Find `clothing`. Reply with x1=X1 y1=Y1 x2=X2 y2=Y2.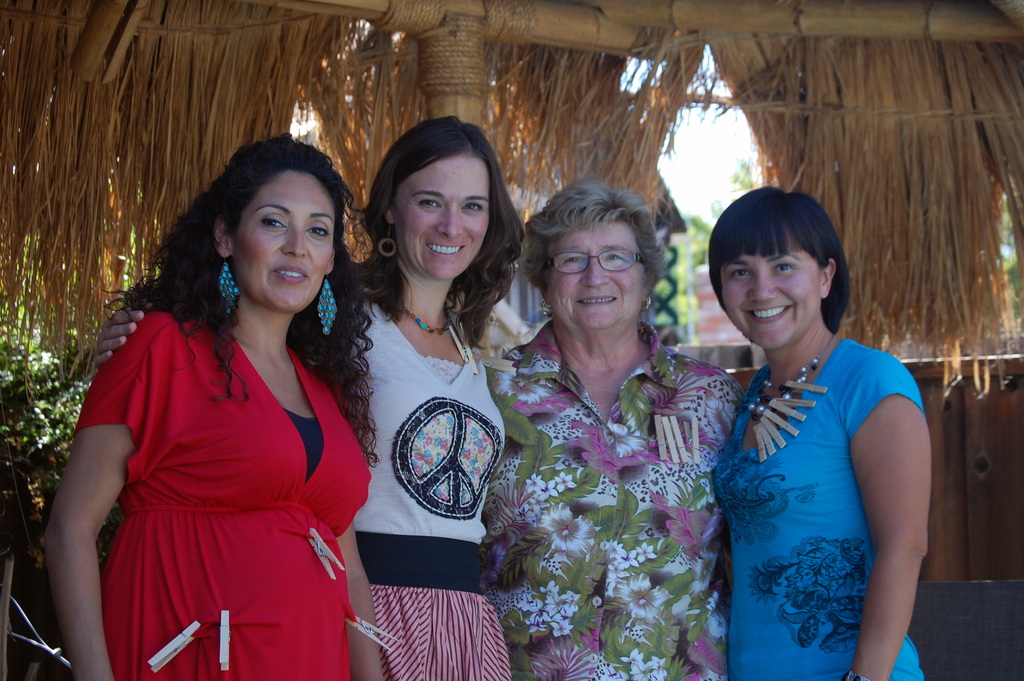
x1=362 y1=290 x2=514 y2=679.
